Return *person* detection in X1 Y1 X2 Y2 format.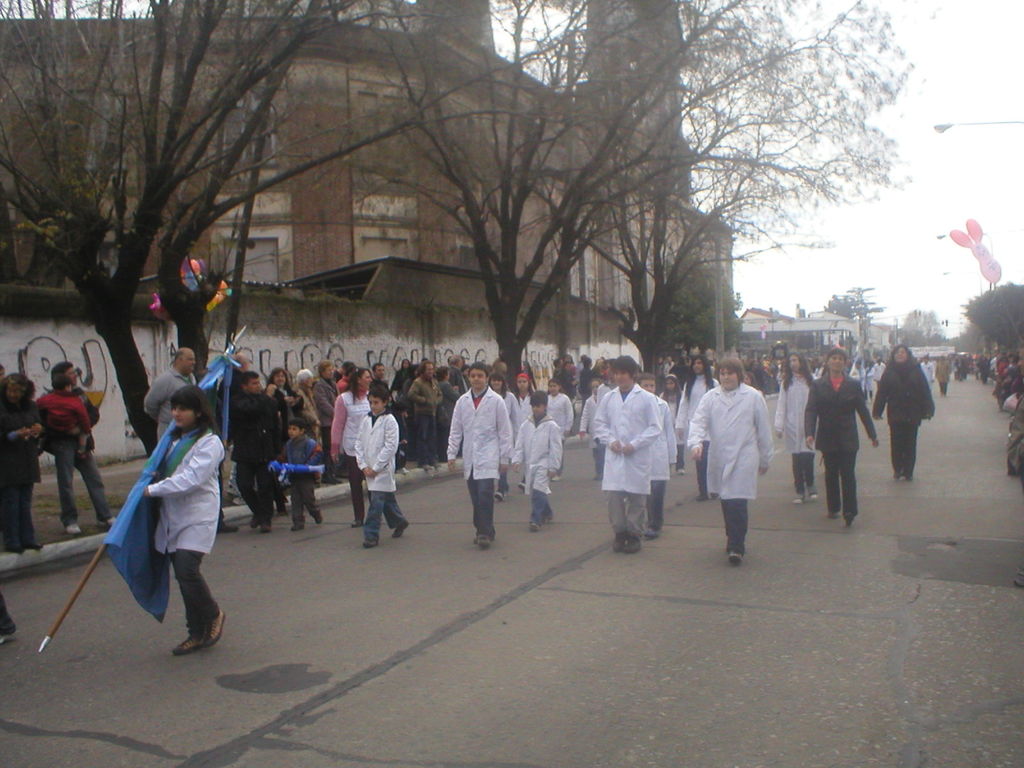
227 371 276 531.
